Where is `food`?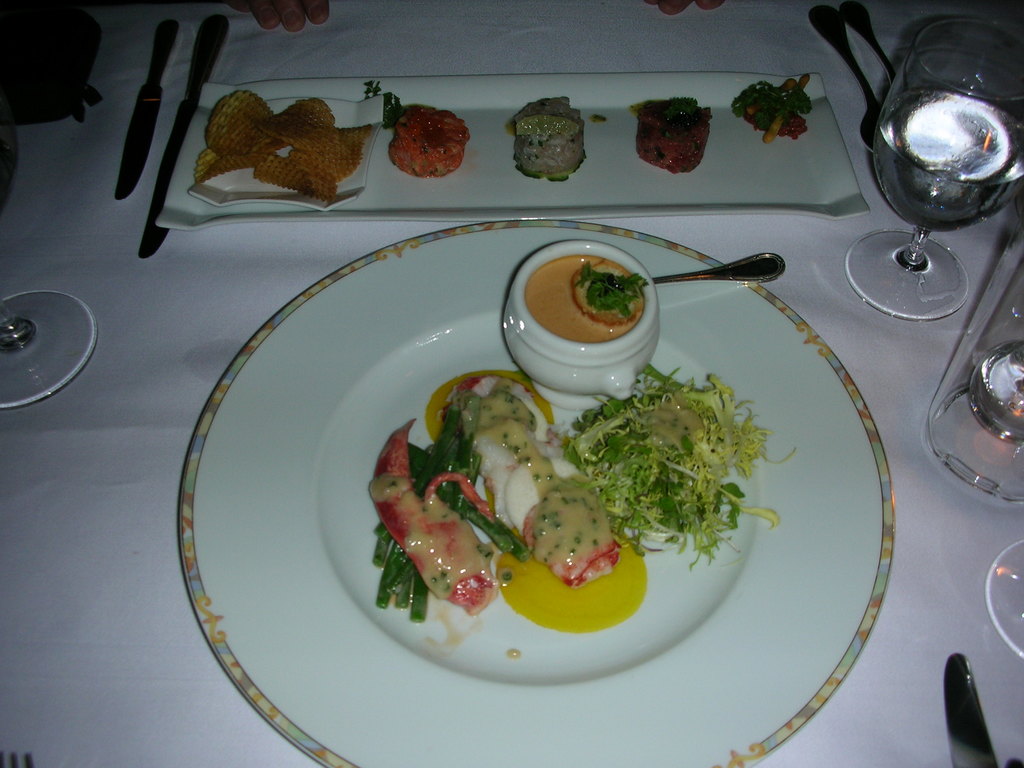
{"x1": 573, "y1": 261, "x2": 648, "y2": 321}.
